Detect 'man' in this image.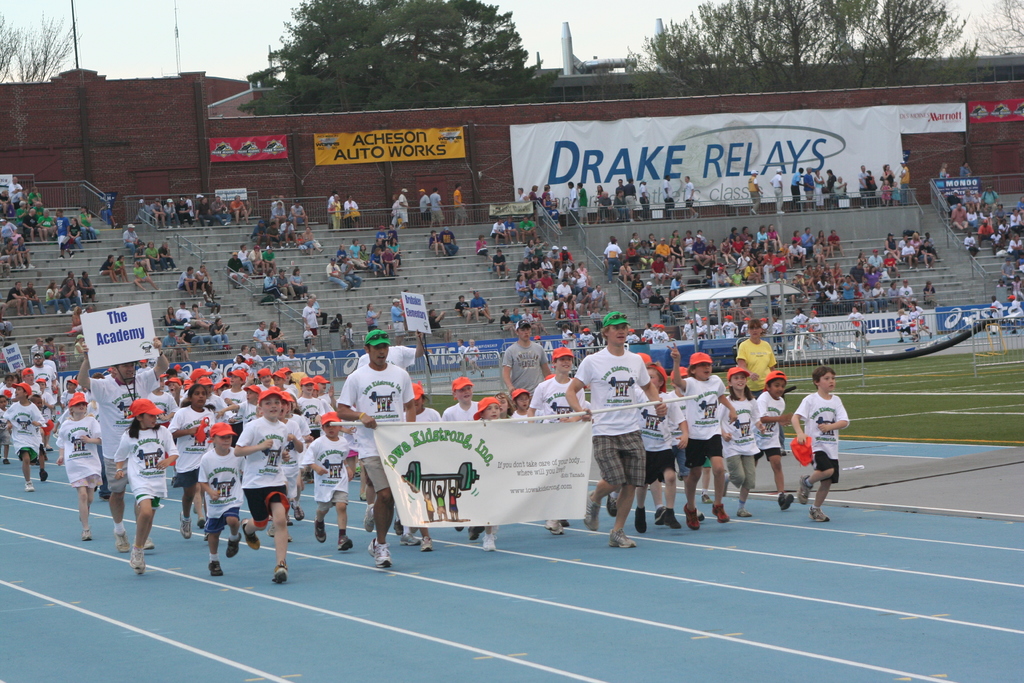
Detection: Rect(835, 174, 849, 204).
